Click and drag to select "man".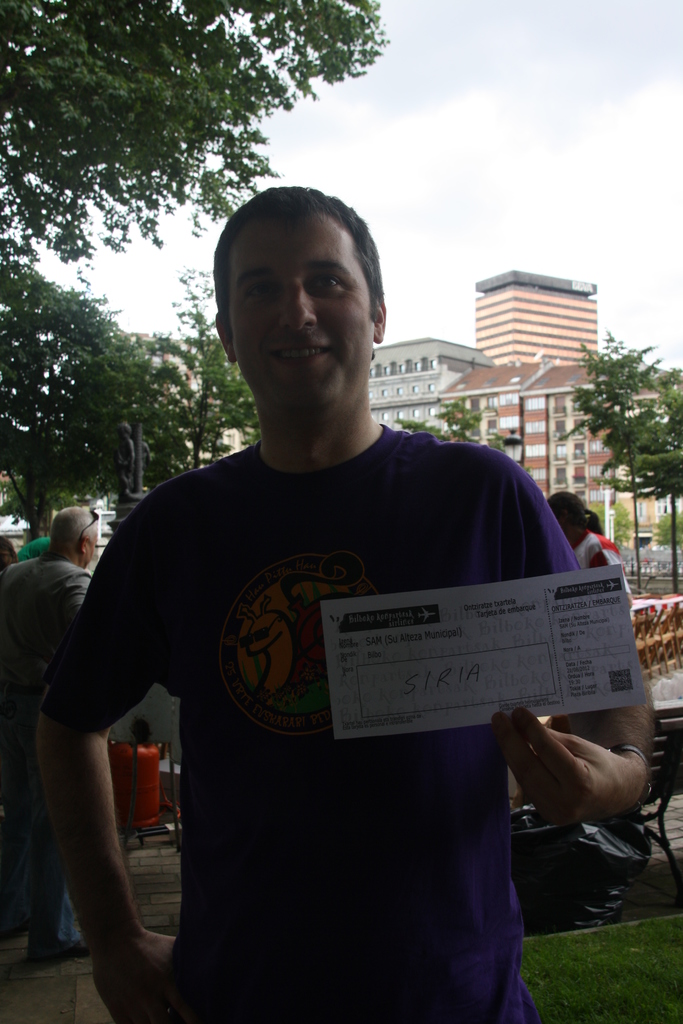
Selection: region(0, 504, 101, 972).
